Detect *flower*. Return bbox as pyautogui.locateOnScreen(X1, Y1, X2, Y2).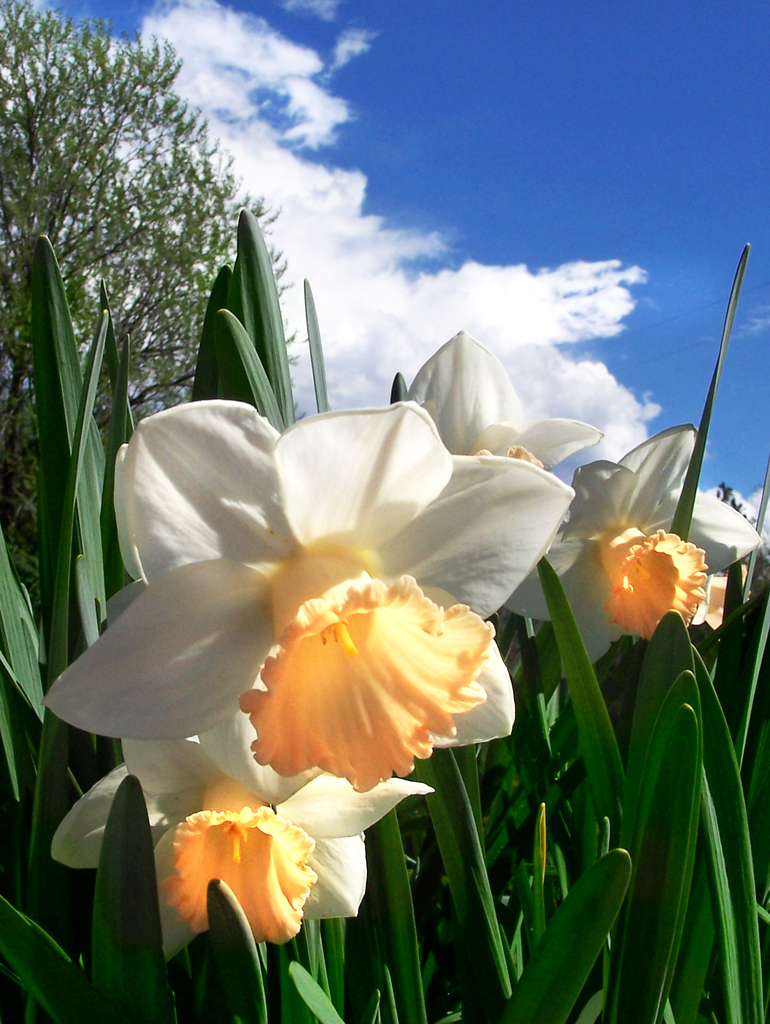
pyautogui.locateOnScreen(51, 710, 432, 967).
